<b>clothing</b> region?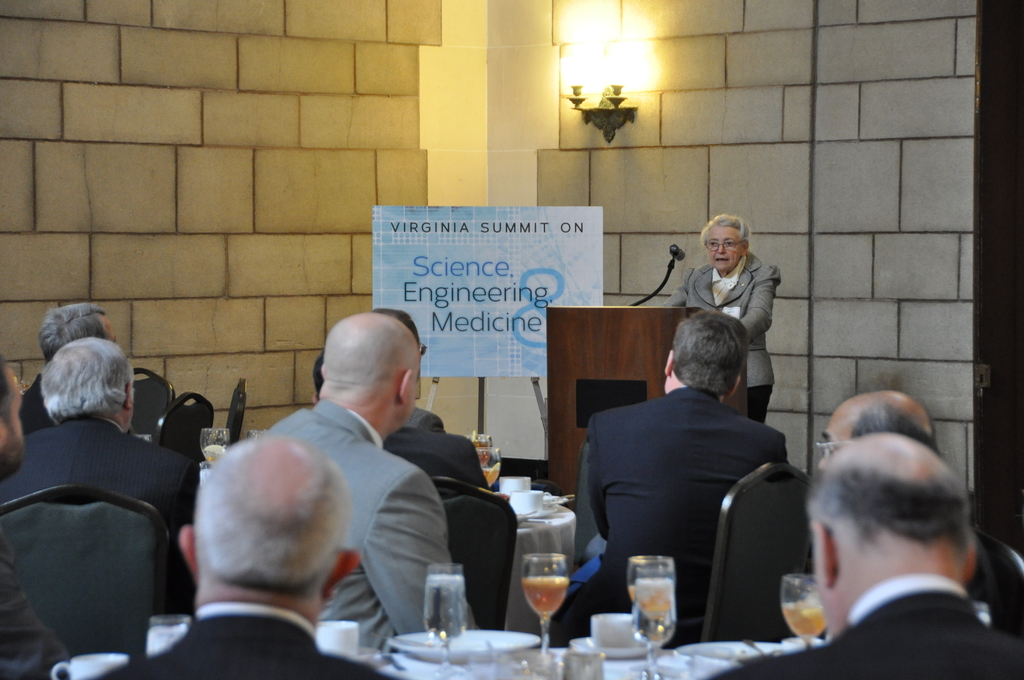
select_region(0, 412, 202, 544)
